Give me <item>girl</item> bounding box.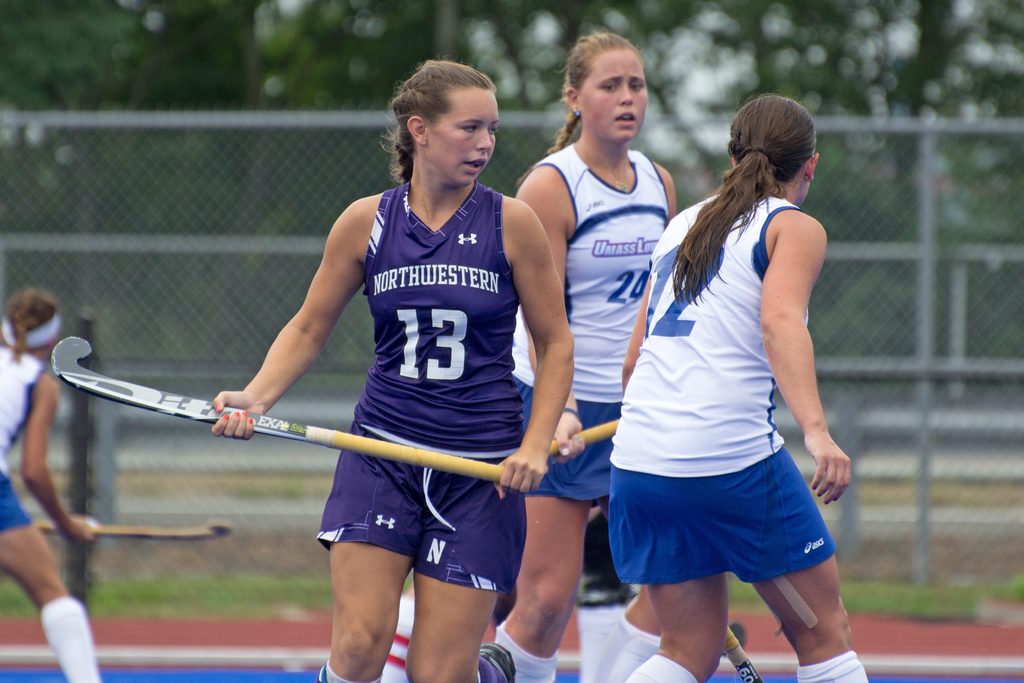
box(212, 56, 575, 682).
